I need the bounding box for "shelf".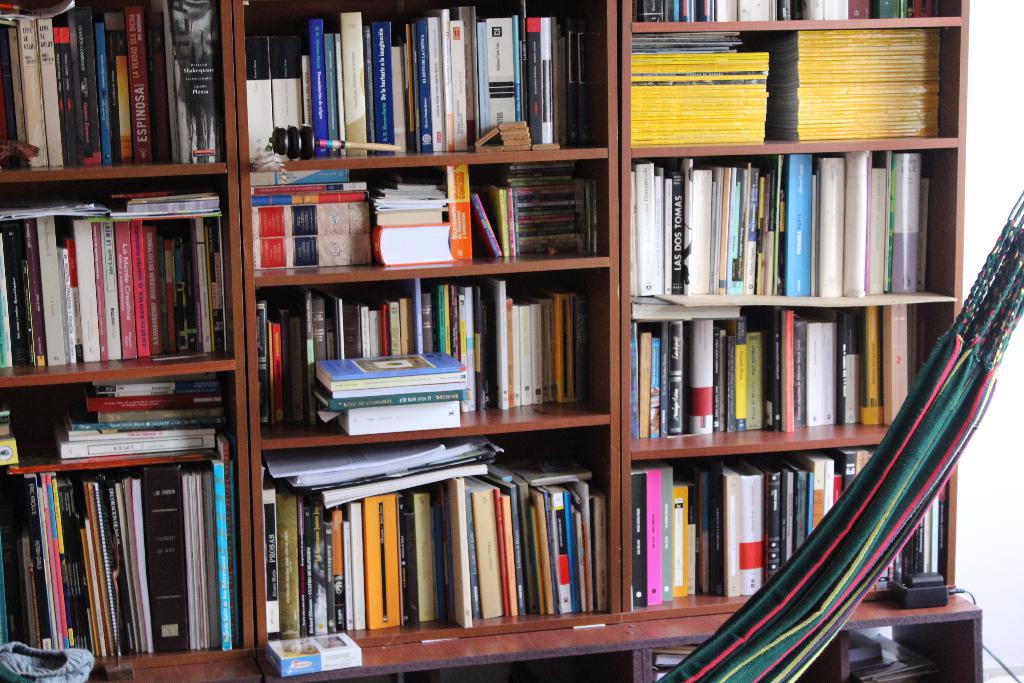
Here it is: <region>0, 171, 243, 391</region>.
